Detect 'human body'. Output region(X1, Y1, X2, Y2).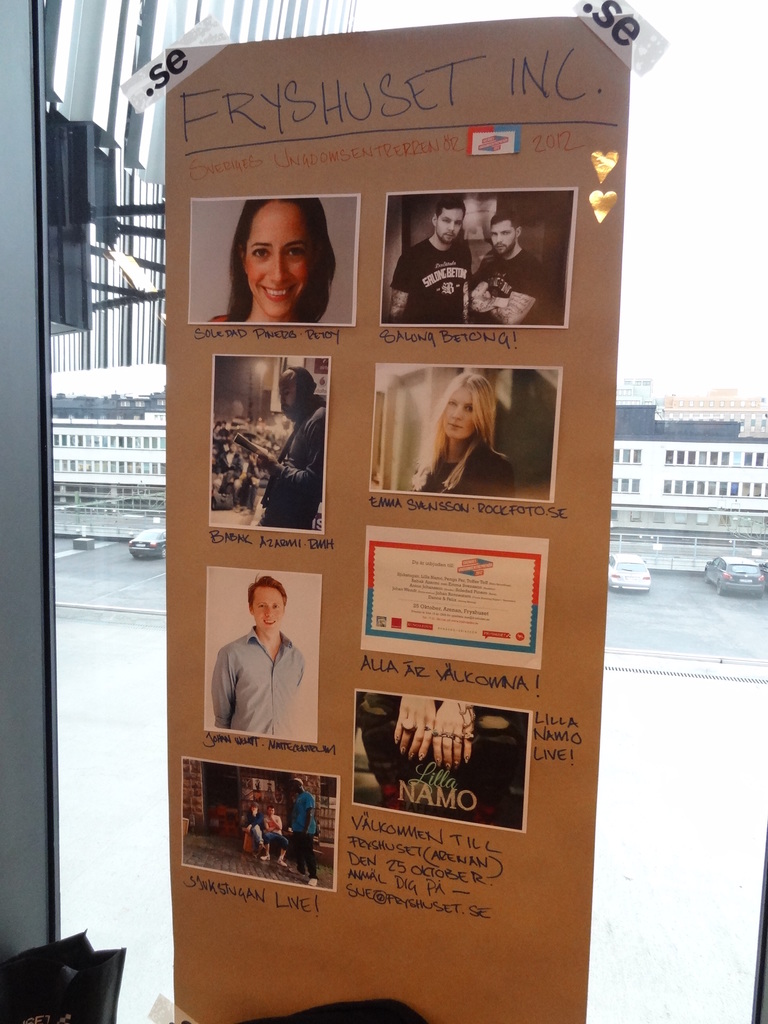
region(464, 251, 546, 323).
